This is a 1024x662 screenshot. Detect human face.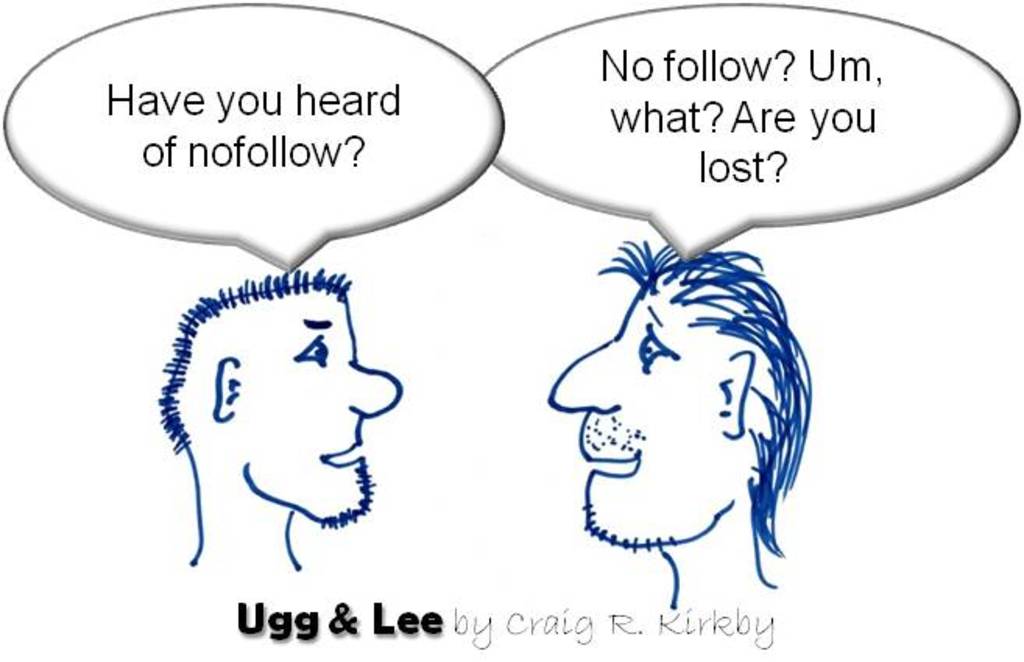
[541,273,728,550].
